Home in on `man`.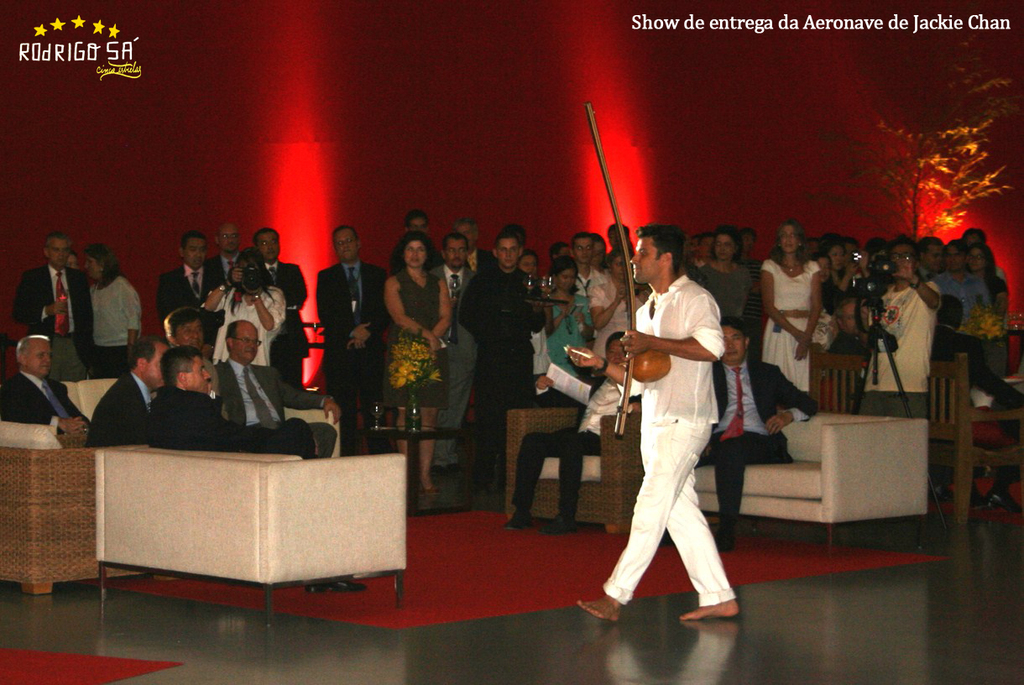
Homed in at x1=138 y1=344 x2=320 y2=460.
